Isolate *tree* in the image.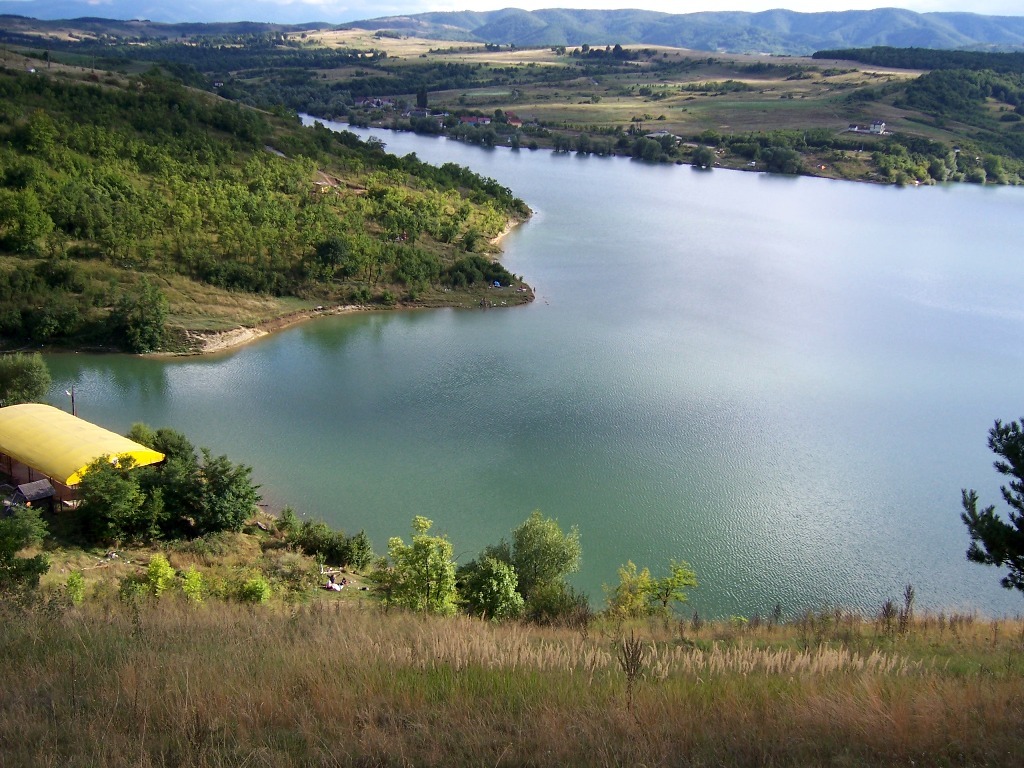
Isolated region: 239 576 270 600.
